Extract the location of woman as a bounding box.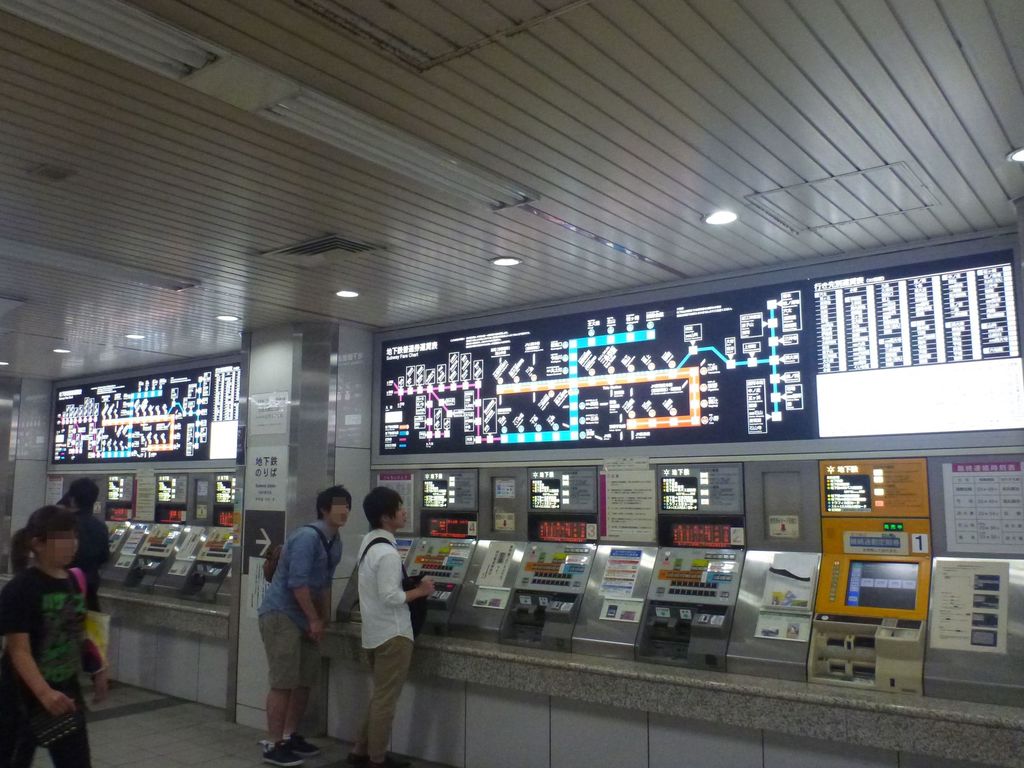
{"x1": 3, "y1": 492, "x2": 115, "y2": 746}.
